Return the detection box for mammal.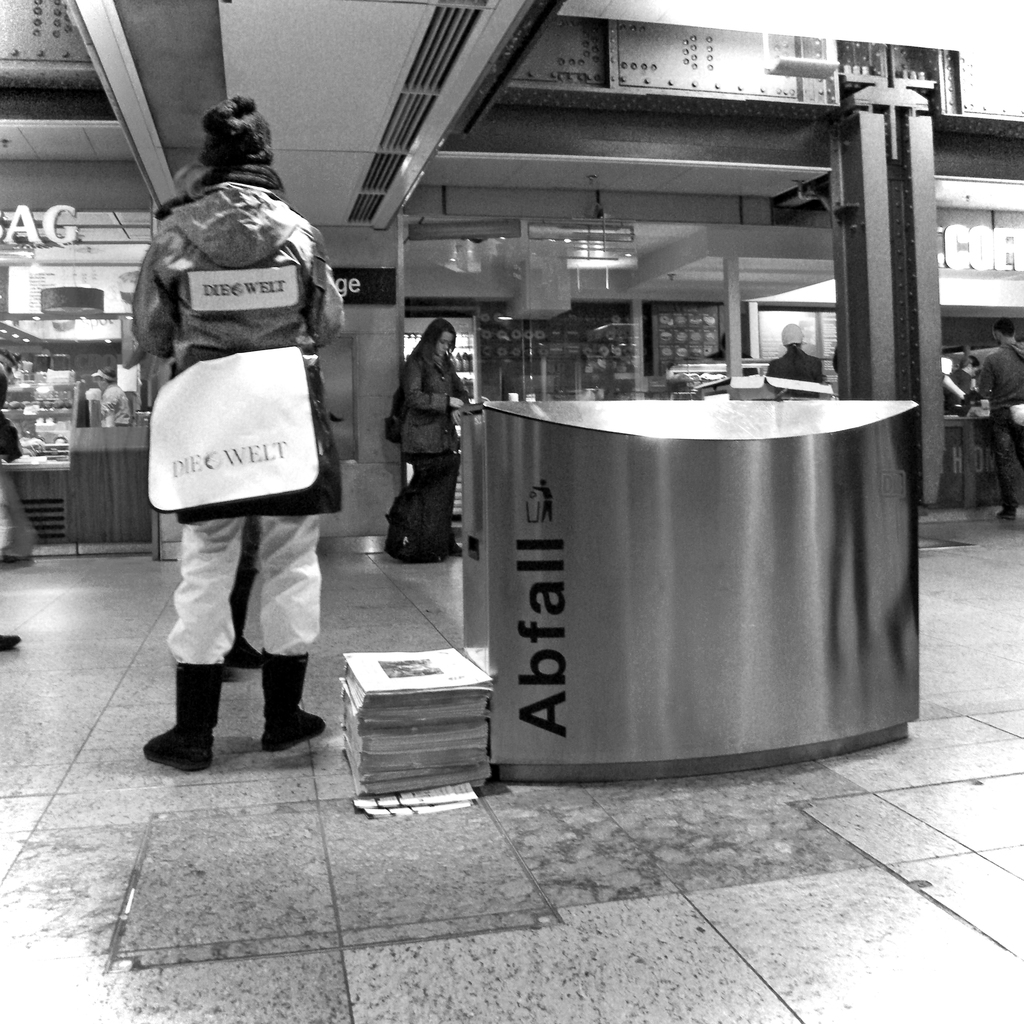
Rect(386, 312, 474, 563).
